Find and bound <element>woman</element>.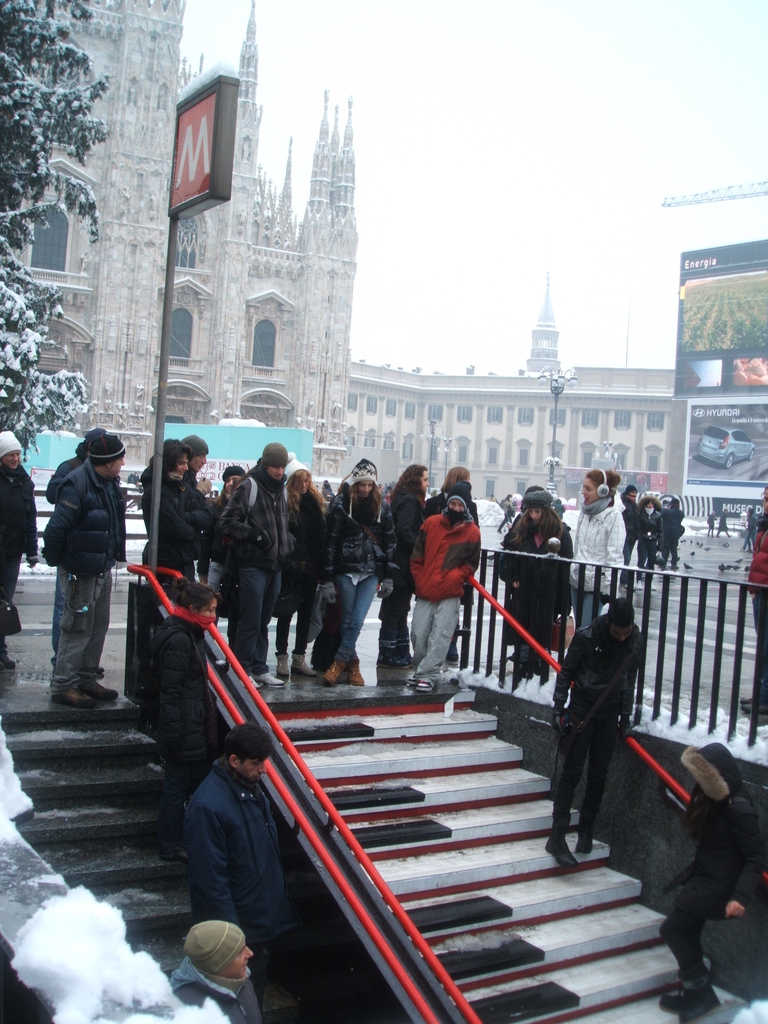
Bound: bbox=[314, 453, 399, 685].
